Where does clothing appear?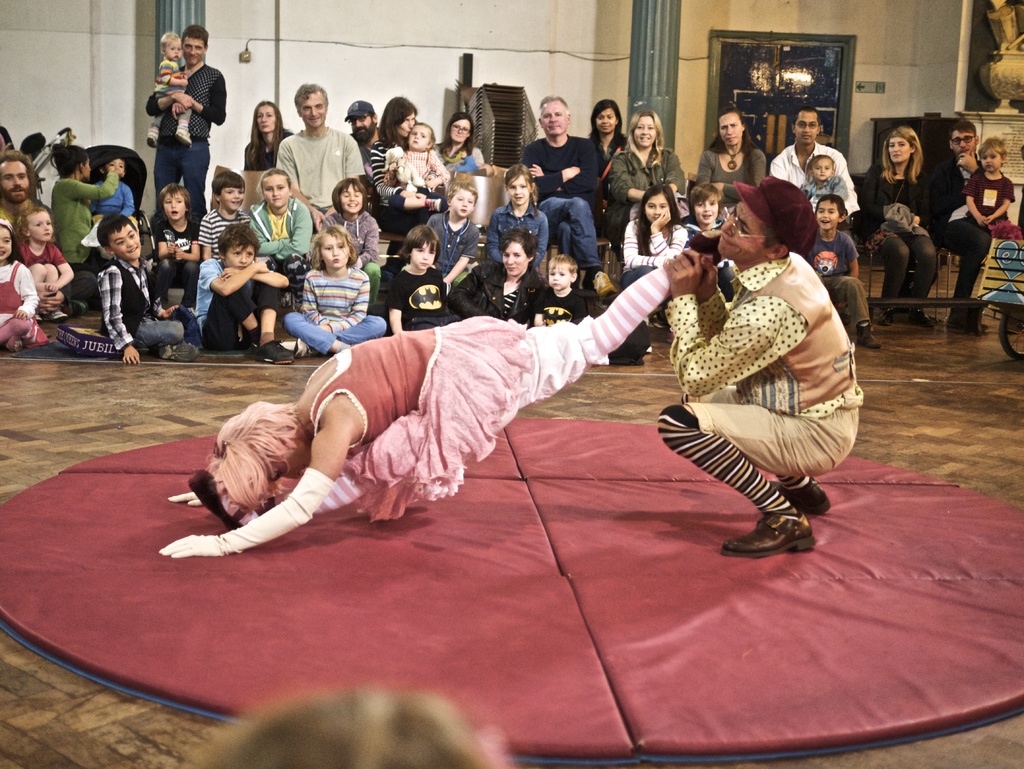
Appears at [x1=529, y1=288, x2=588, y2=322].
